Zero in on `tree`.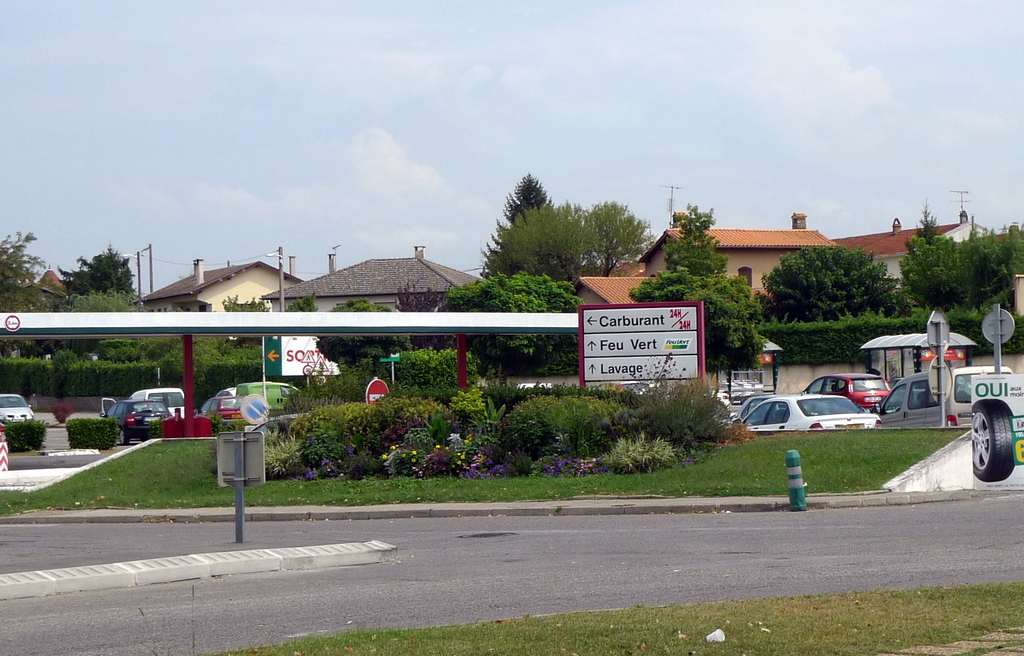
Zeroed in: l=758, t=244, r=919, b=325.
